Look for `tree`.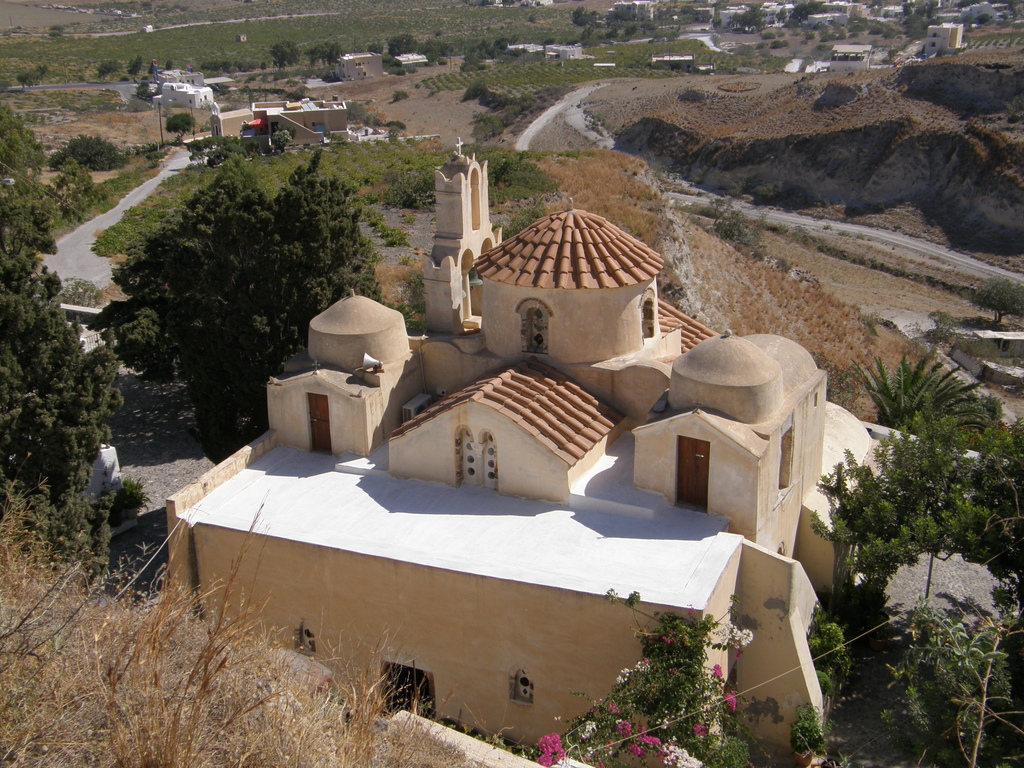
Found: 0/103/128/584.
